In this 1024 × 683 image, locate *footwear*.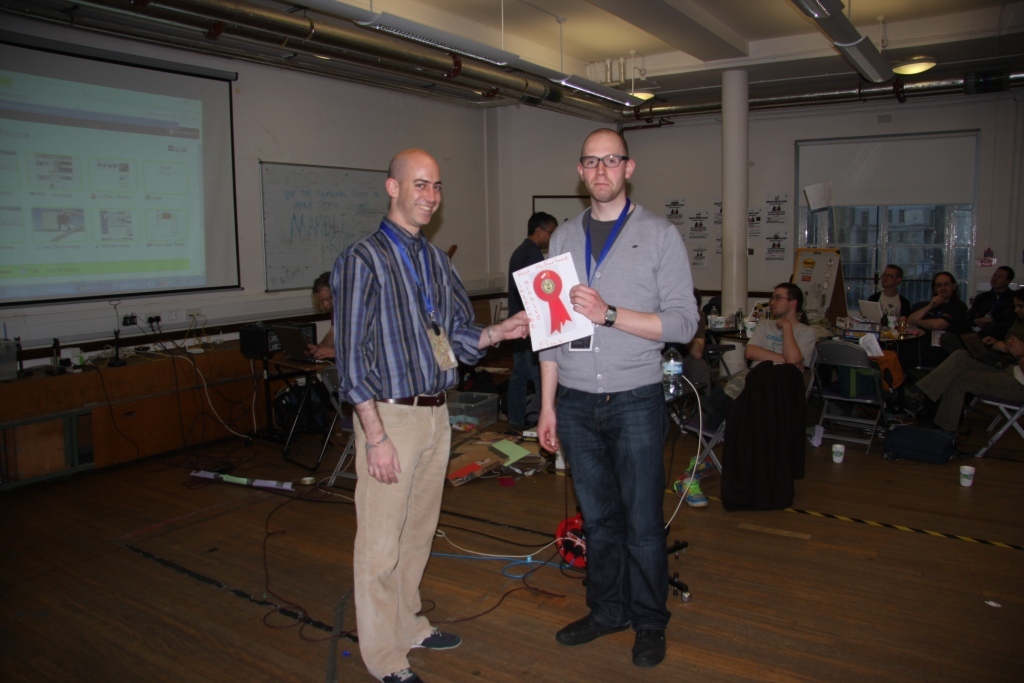
Bounding box: [380, 665, 427, 680].
